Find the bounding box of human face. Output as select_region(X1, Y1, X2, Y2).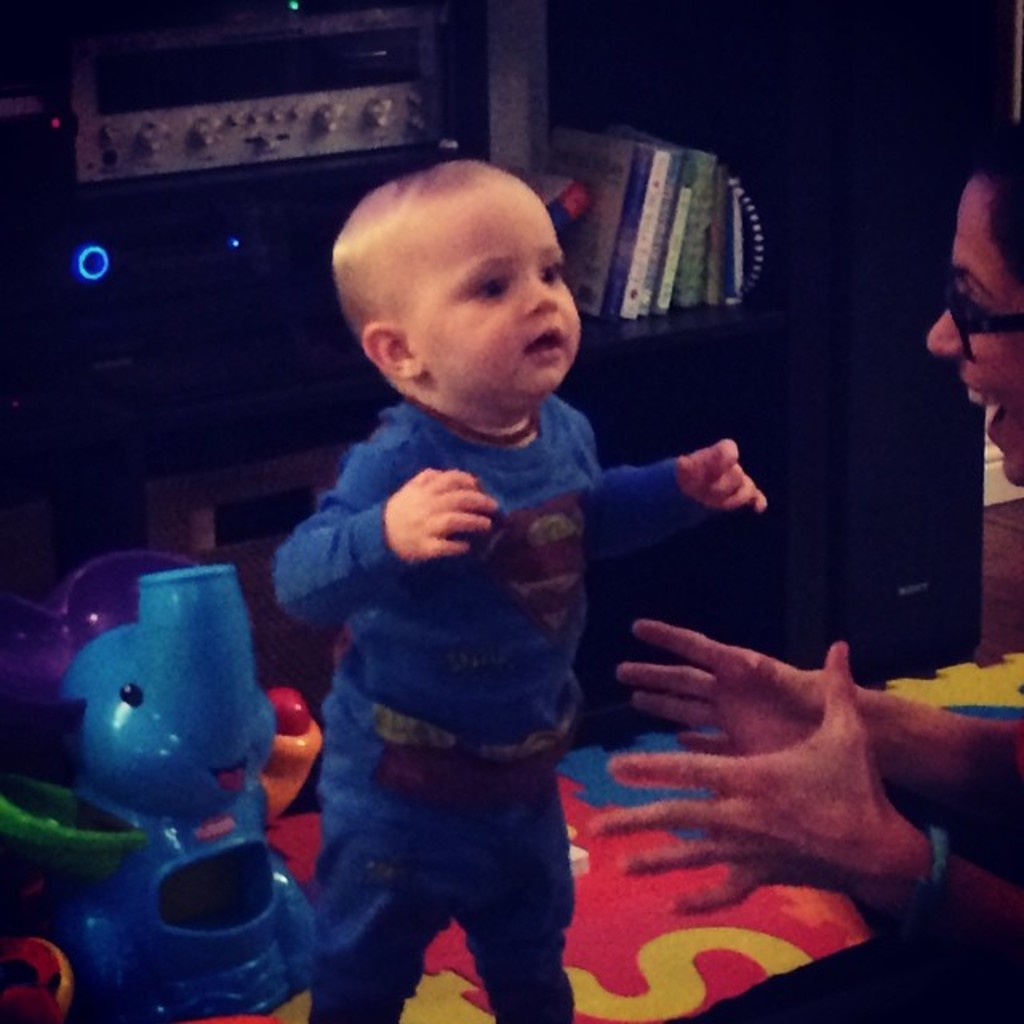
select_region(402, 186, 582, 392).
